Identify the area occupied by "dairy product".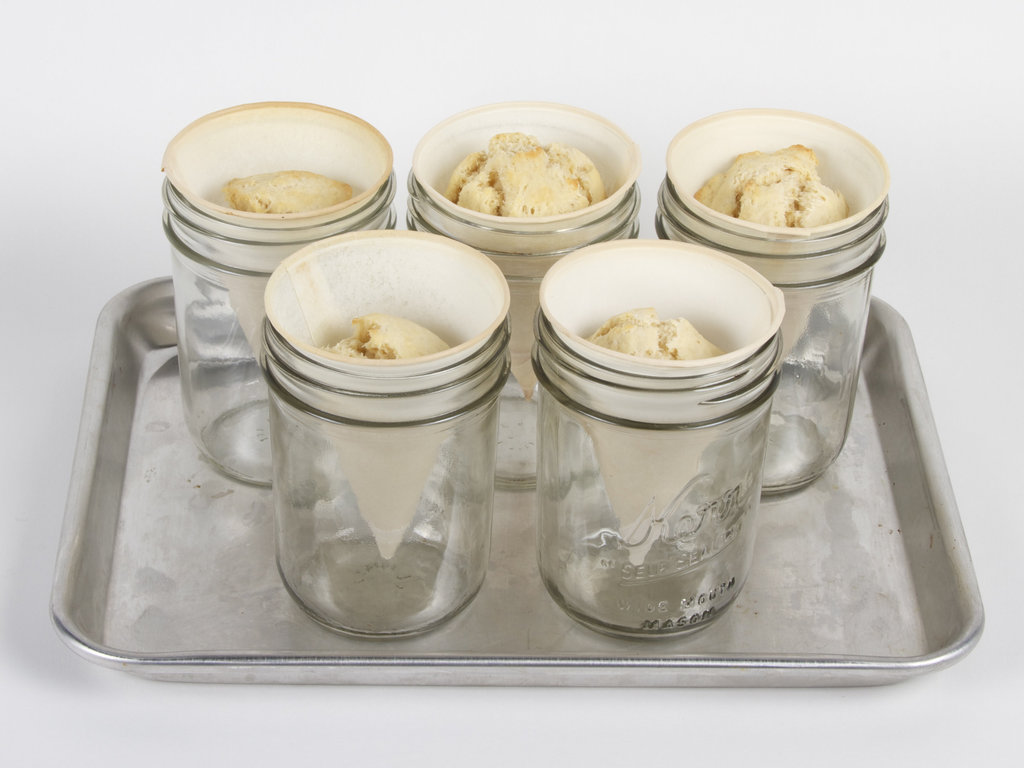
Area: x1=588, y1=317, x2=726, y2=554.
